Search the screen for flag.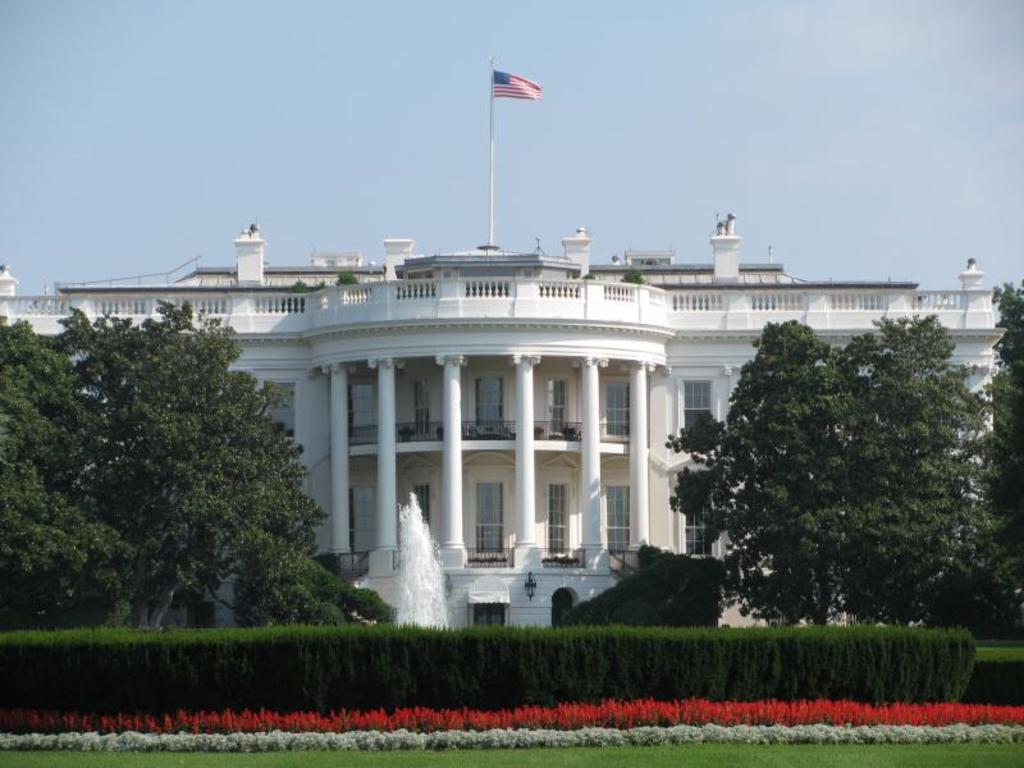
Found at left=492, top=70, right=543, bottom=100.
